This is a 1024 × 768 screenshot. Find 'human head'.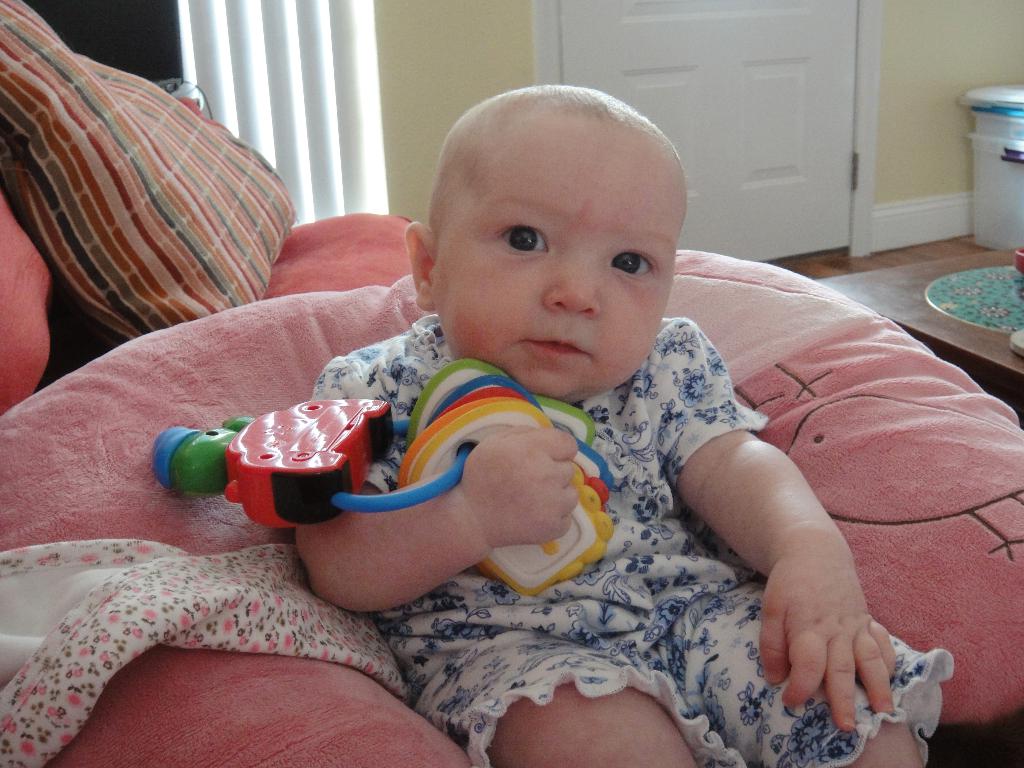
Bounding box: box(417, 80, 698, 380).
